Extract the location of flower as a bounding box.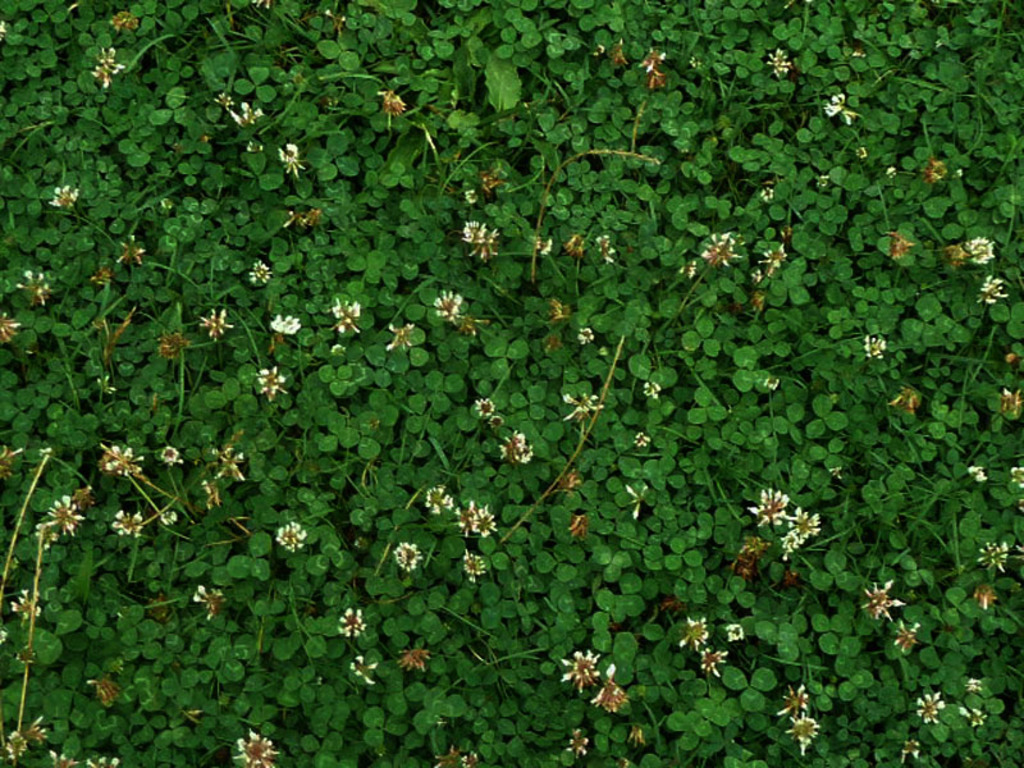
rect(723, 623, 745, 643).
